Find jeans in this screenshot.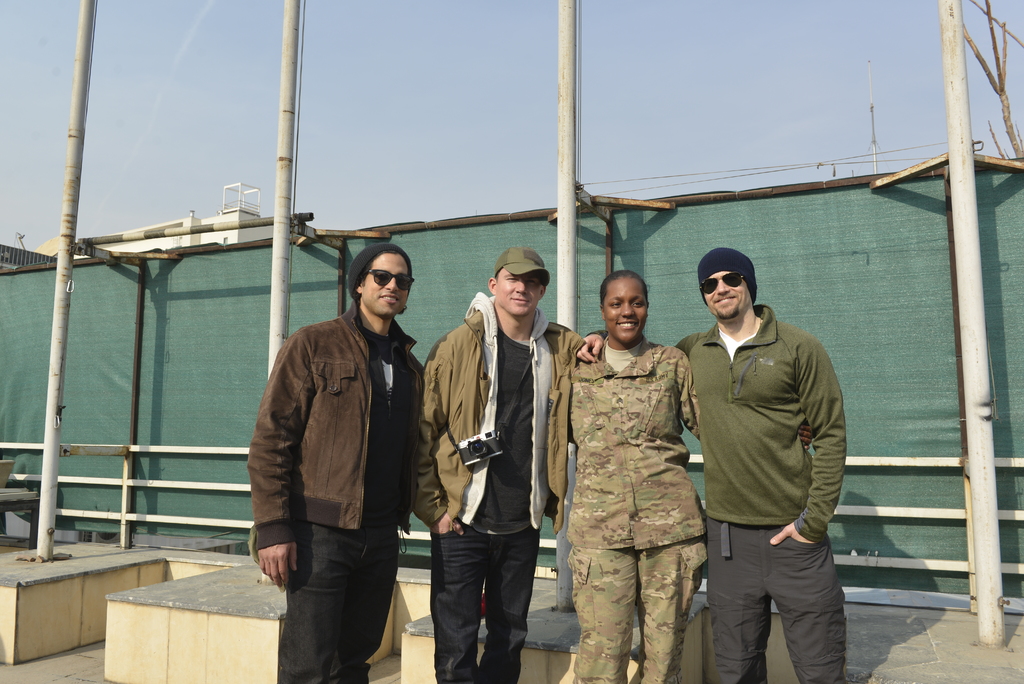
The bounding box for jeans is bbox=(280, 521, 409, 683).
